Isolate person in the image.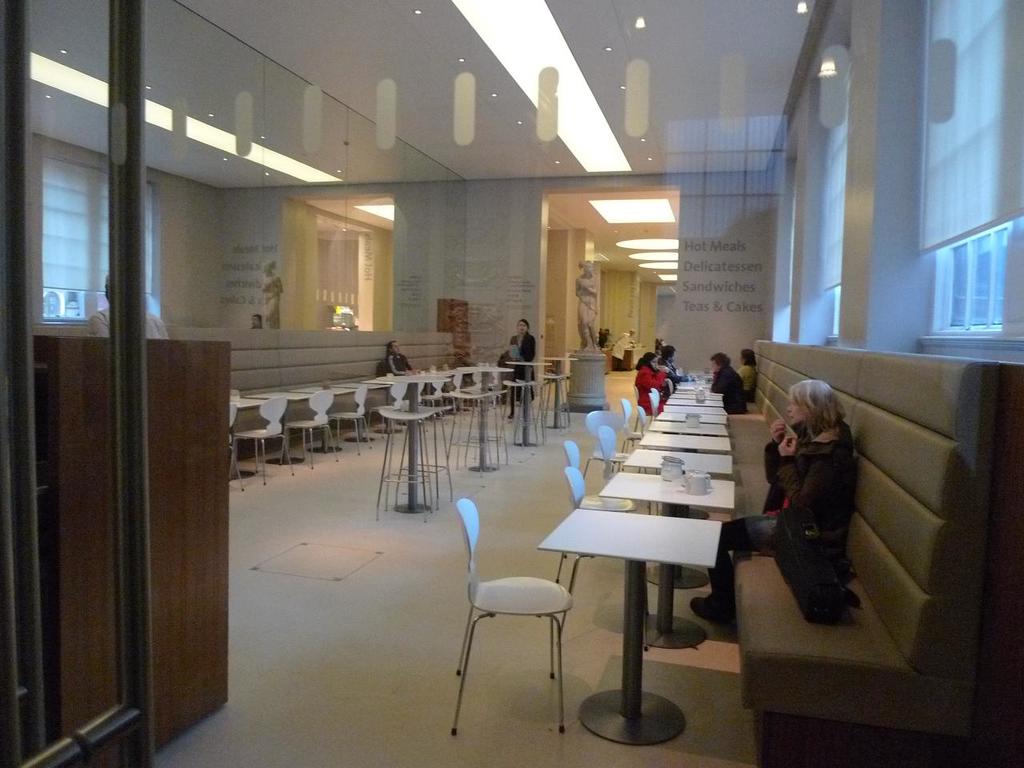
Isolated region: (682, 373, 858, 634).
